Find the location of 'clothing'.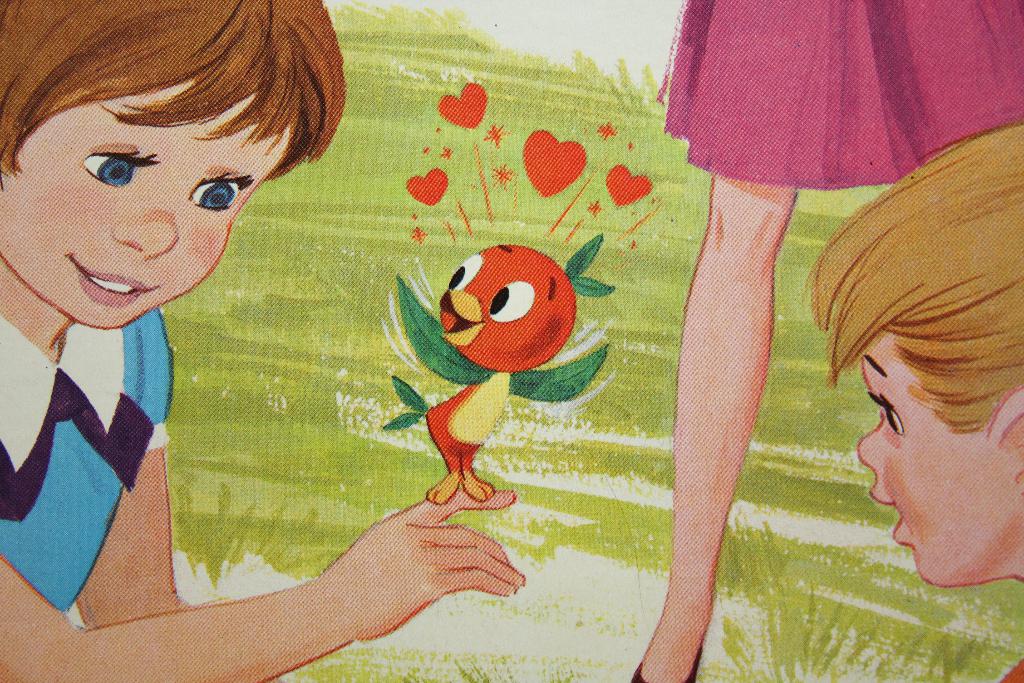
Location: BBox(657, 2, 972, 188).
